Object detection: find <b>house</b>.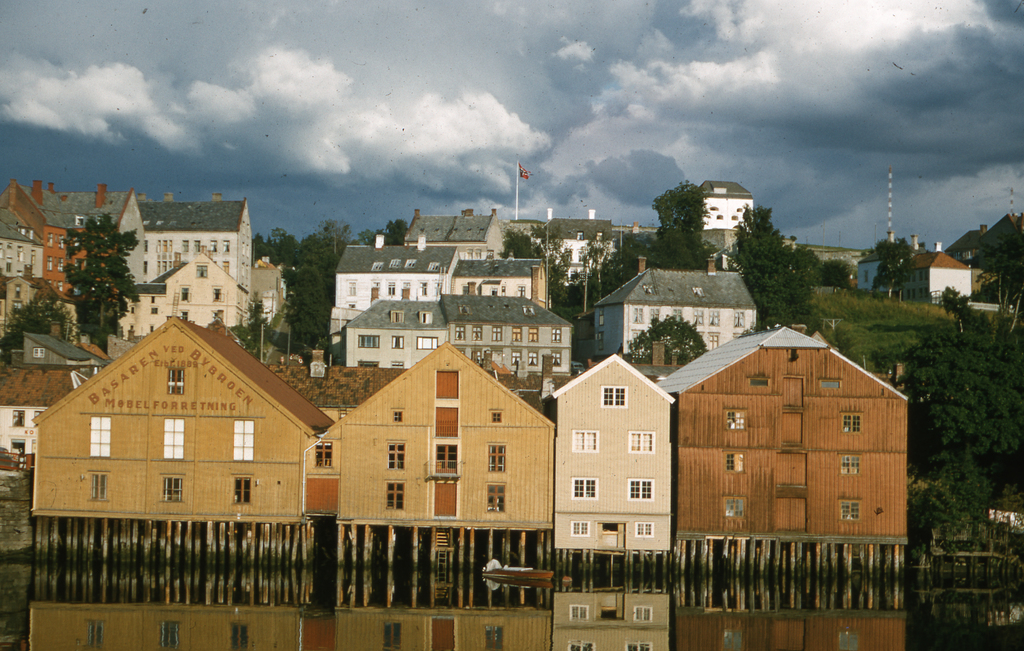
Rect(541, 355, 673, 547).
